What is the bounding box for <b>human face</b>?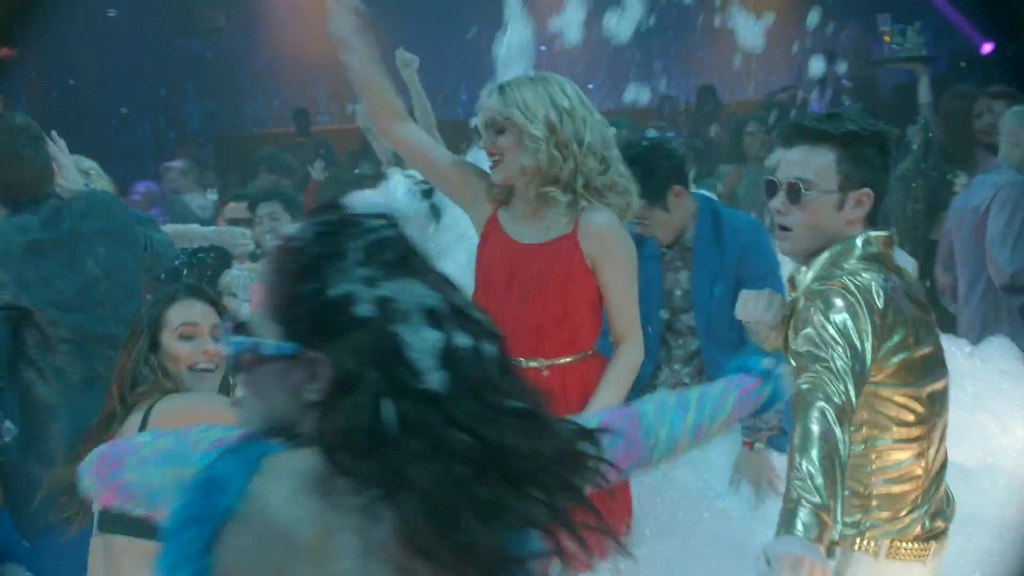
(766,150,842,262).
